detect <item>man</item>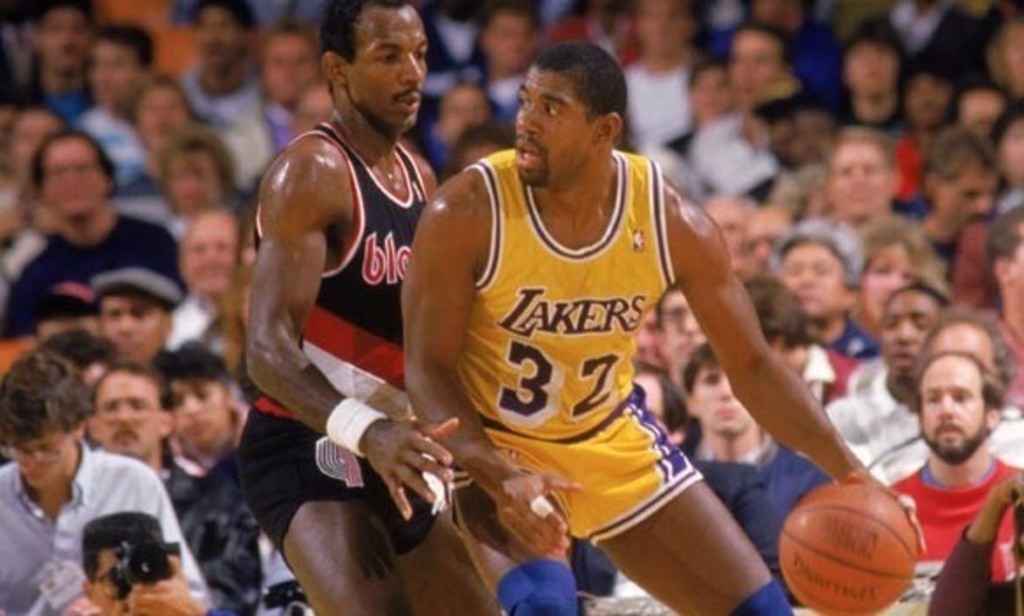
<region>72, 16, 194, 183</region>
